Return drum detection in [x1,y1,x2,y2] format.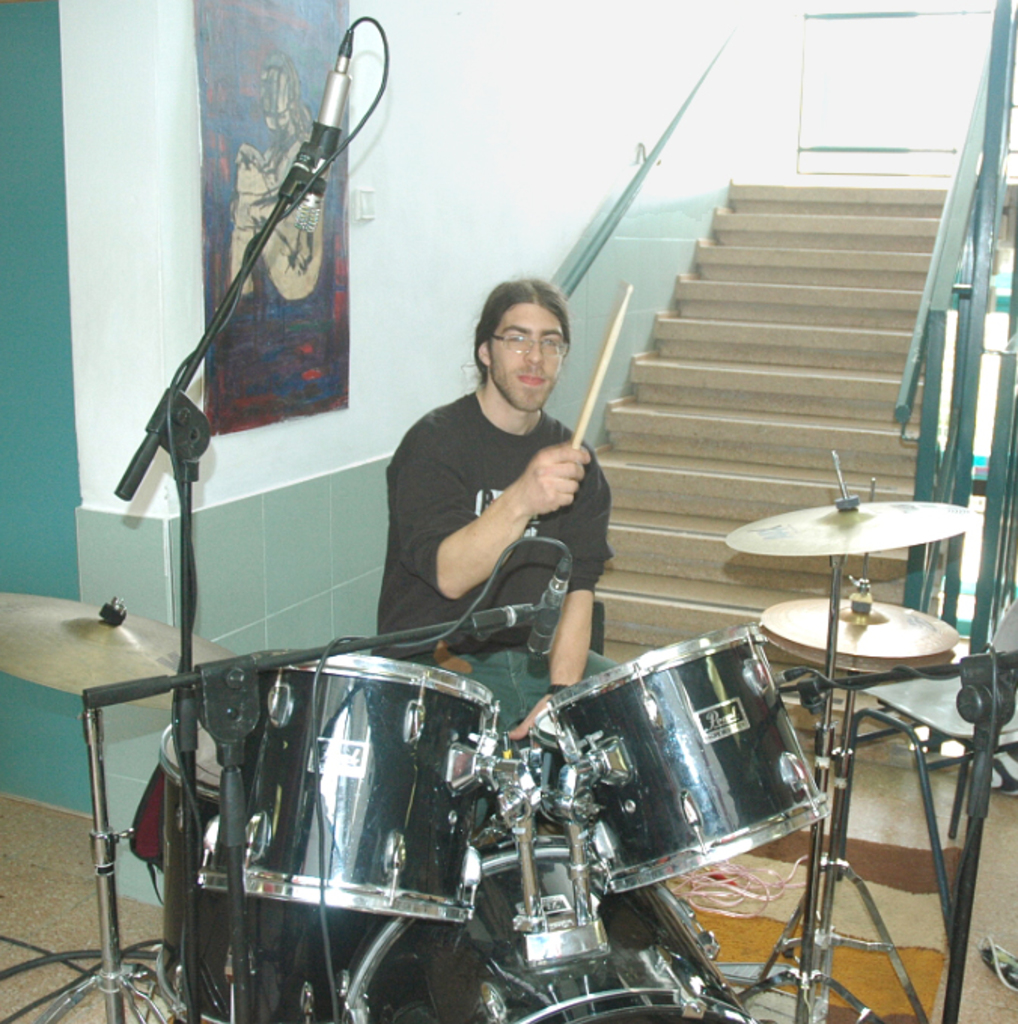
[340,827,757,1022].
